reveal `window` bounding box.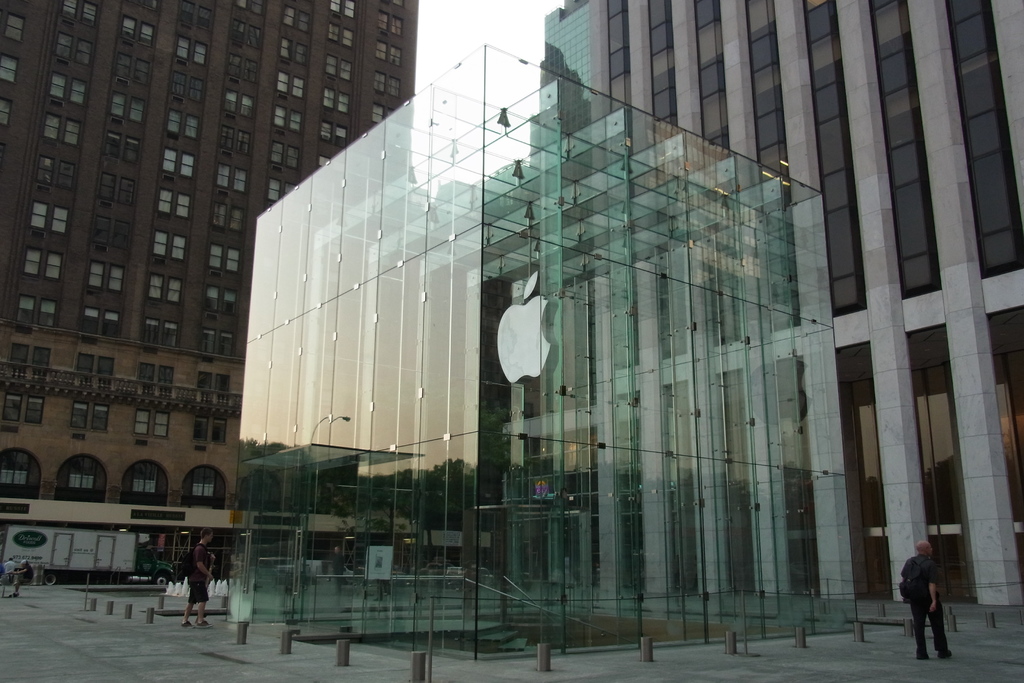
Revealed: [294,106,304,129].
